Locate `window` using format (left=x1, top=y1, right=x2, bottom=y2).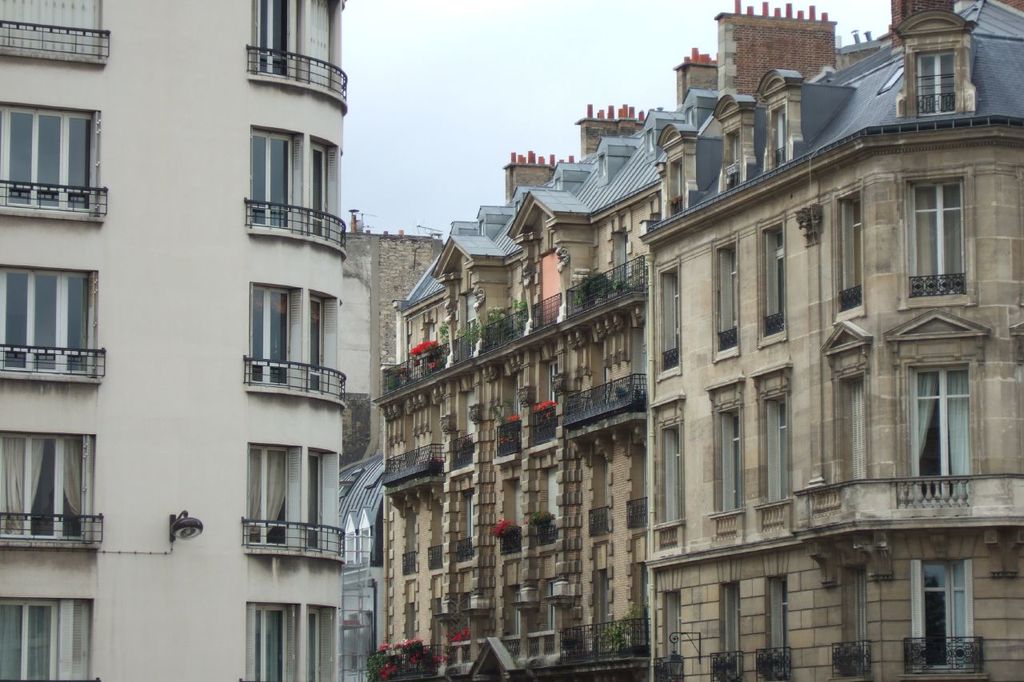
(left=842, top=196, right=861, bottom=317).
